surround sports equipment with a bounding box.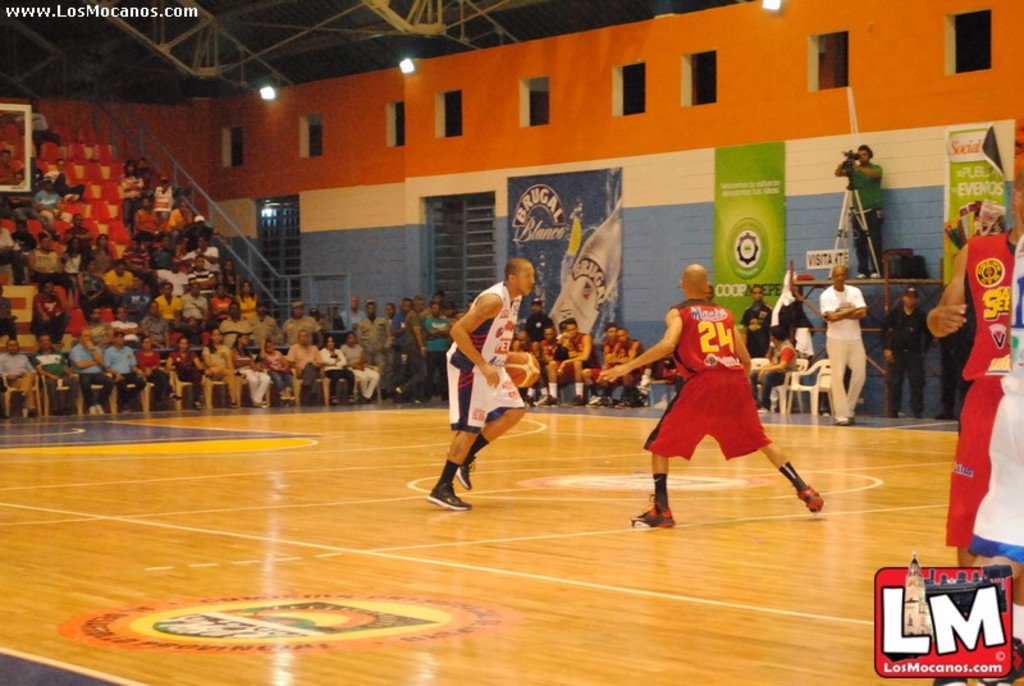
bbox=(500, 348, 540, 388).
